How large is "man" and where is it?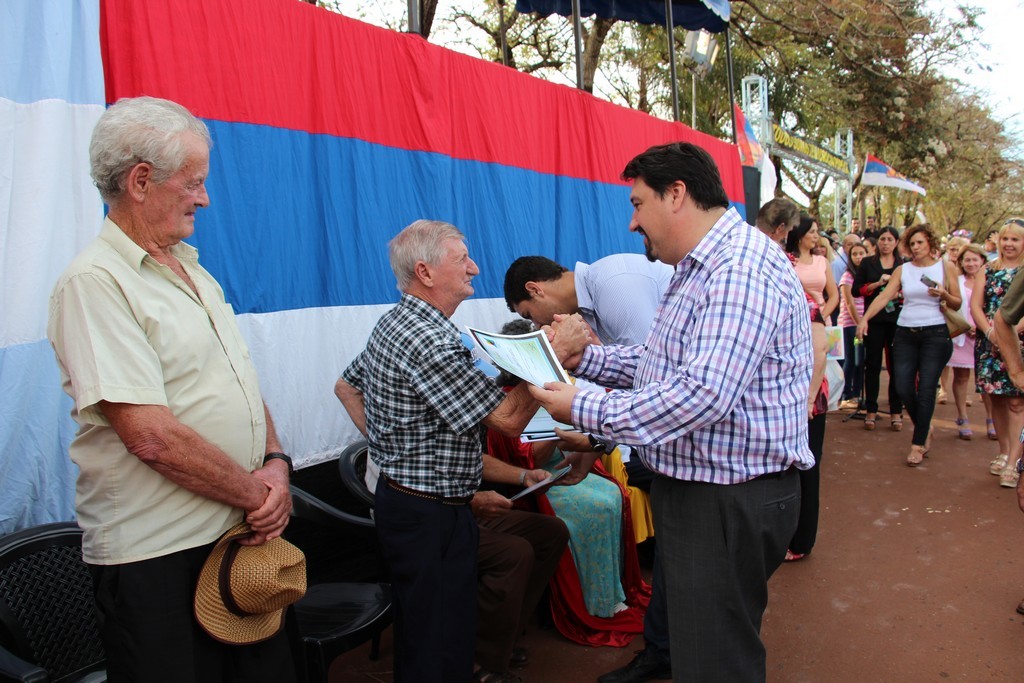
Bounding box: pyautogui.locateOnScreen(498, 255, 678, 682).
